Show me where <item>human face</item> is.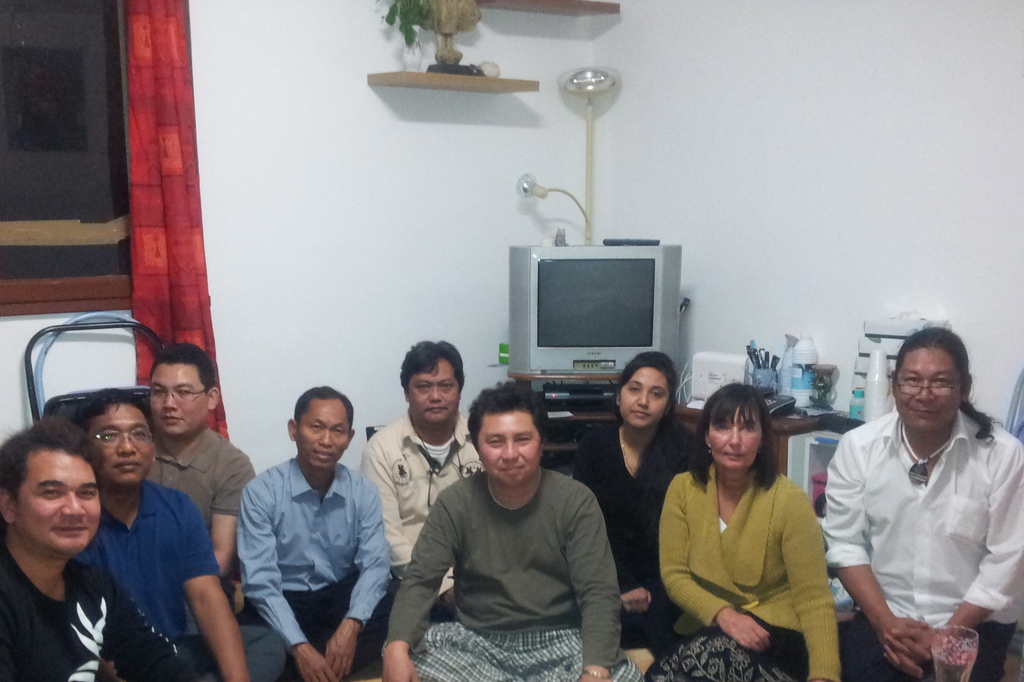
<item>human face</item> is at 711:407:766:472.
